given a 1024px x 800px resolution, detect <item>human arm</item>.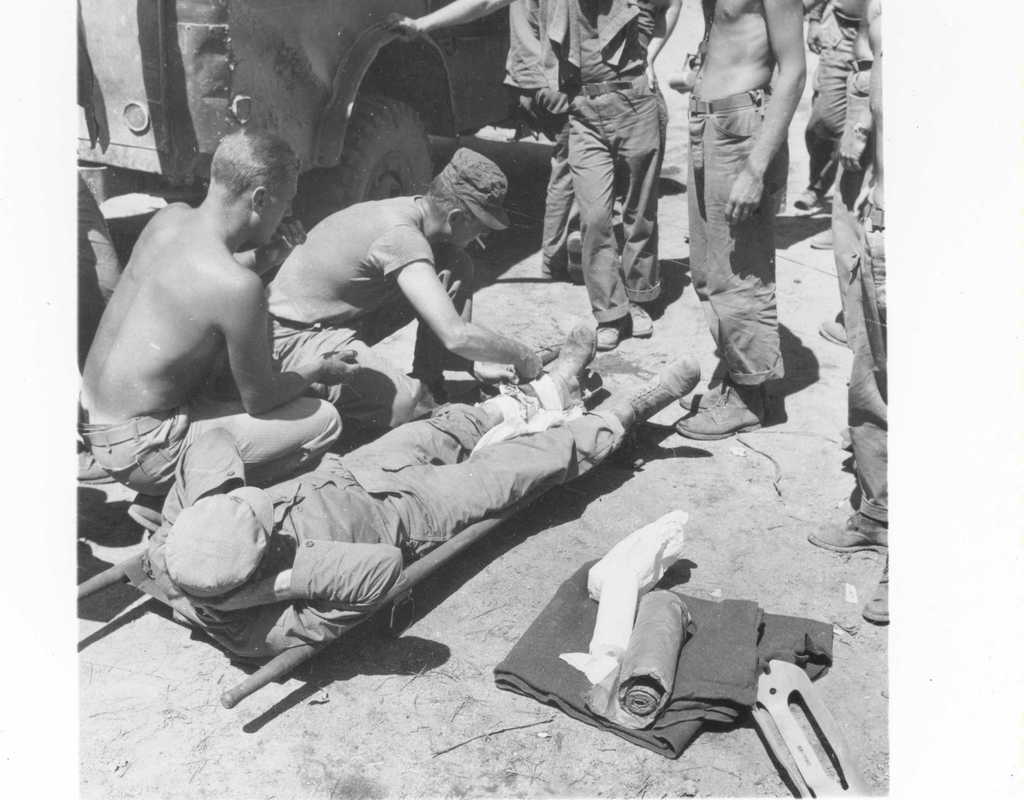
804 0 829 54.
